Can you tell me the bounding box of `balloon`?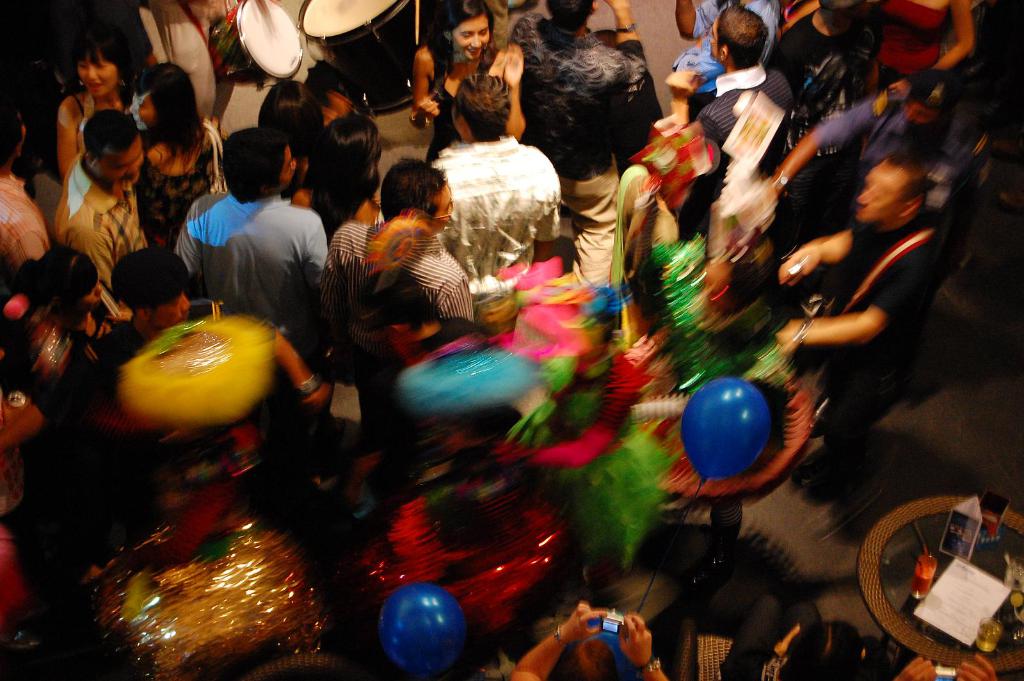
(x1=682, y1=377, x2=774, y2=486).
